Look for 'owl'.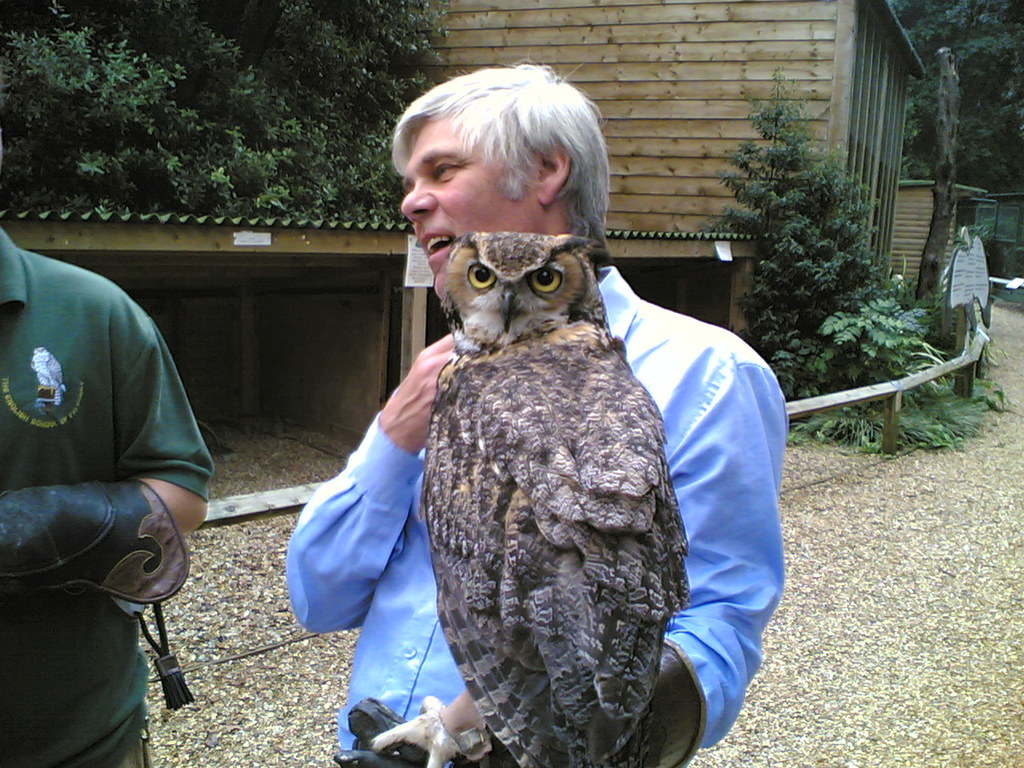
Found: rect(414, 228, 694, 767).
